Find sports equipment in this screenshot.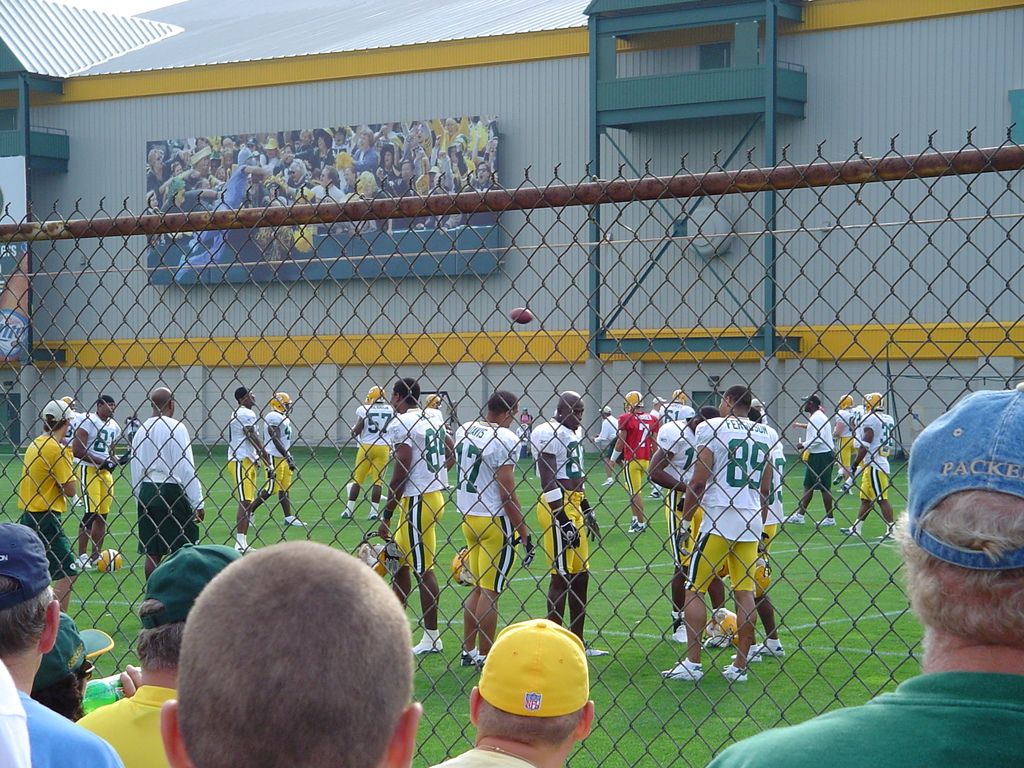
The bounding box for sports equipment is 460/646/479/666.
